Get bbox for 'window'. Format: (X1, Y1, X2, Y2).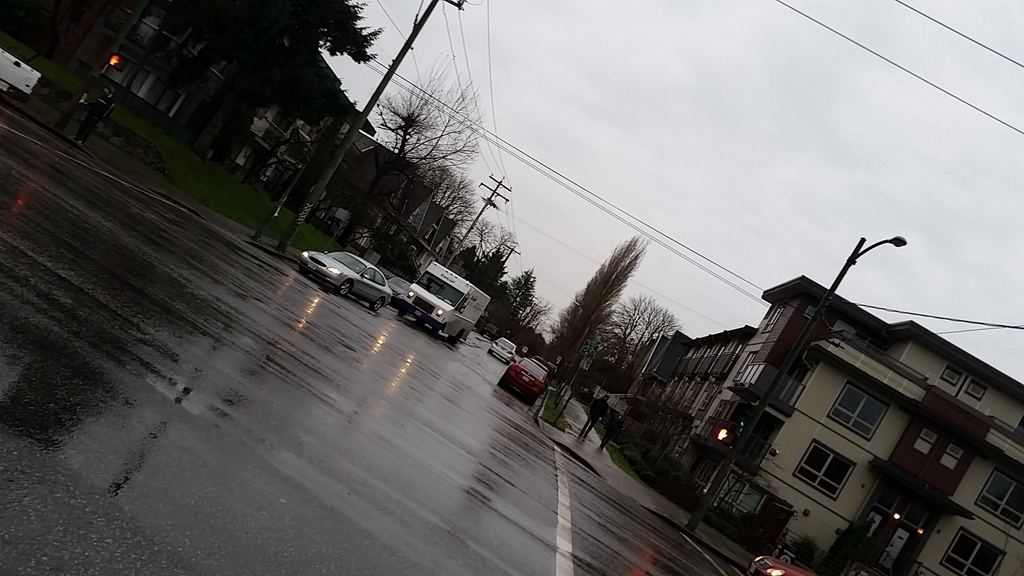
(824, 392, 879, 439).
